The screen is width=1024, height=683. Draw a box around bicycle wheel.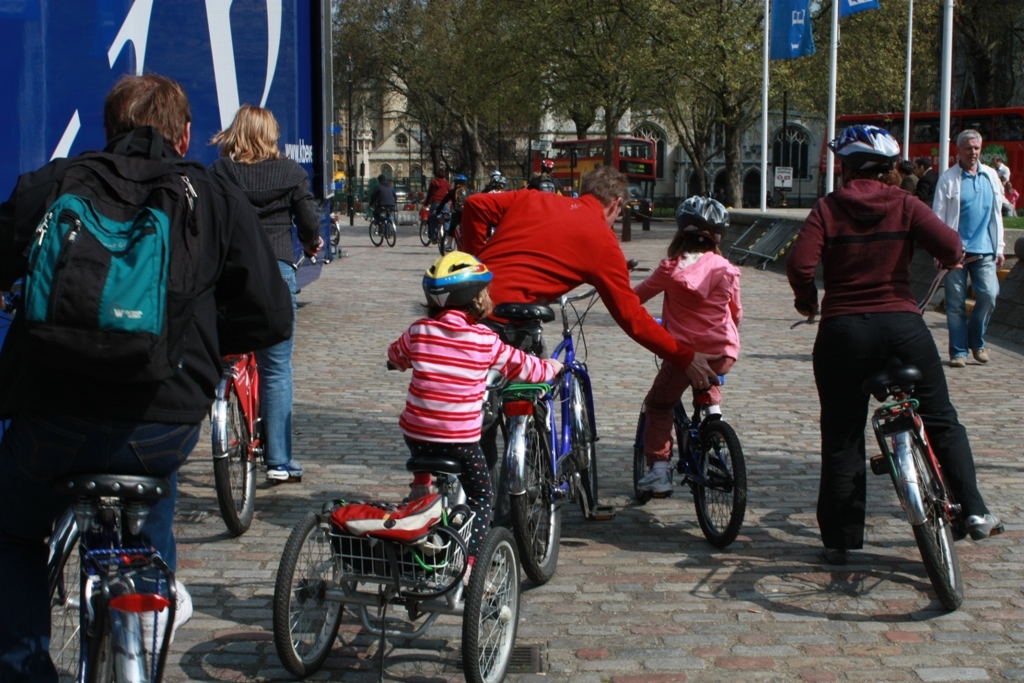
region(698, 432, 754, 552).
